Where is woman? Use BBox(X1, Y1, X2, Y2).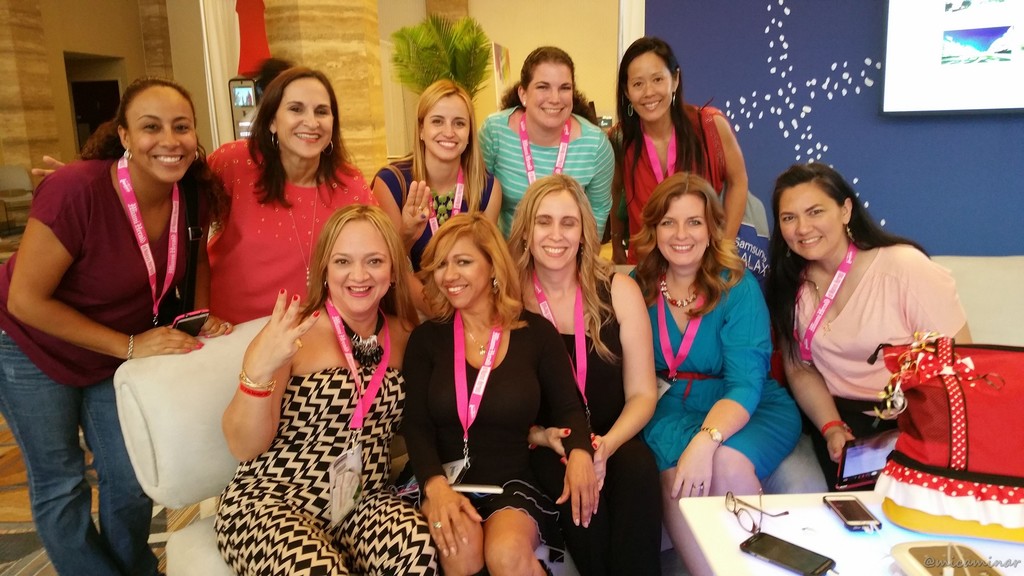
BBox(614, 35, 751, 266).
